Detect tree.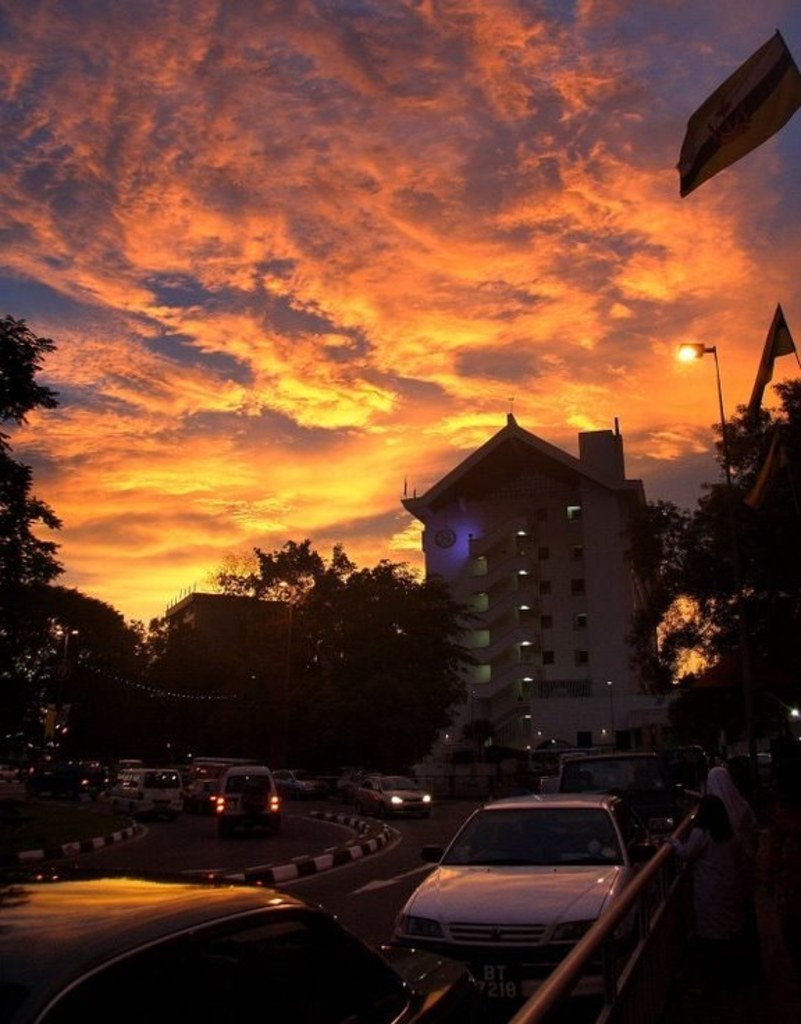
Detected at region(624, 380, 800, 732).
